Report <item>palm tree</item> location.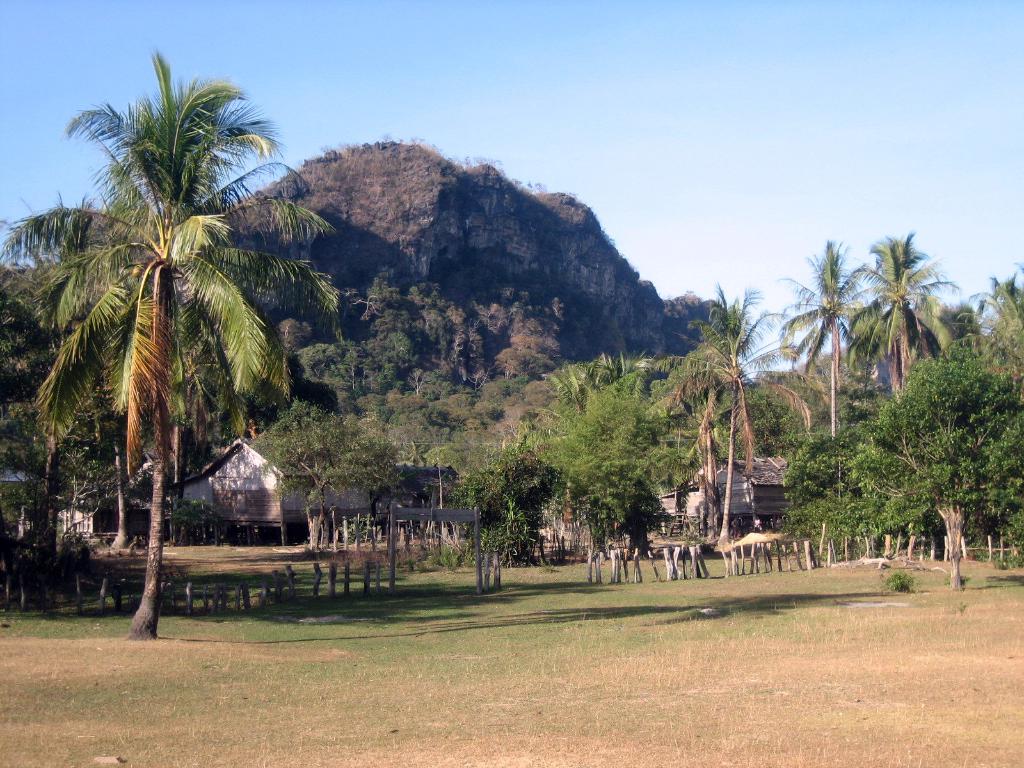
Report: crop(868, 224, 945, 393).
